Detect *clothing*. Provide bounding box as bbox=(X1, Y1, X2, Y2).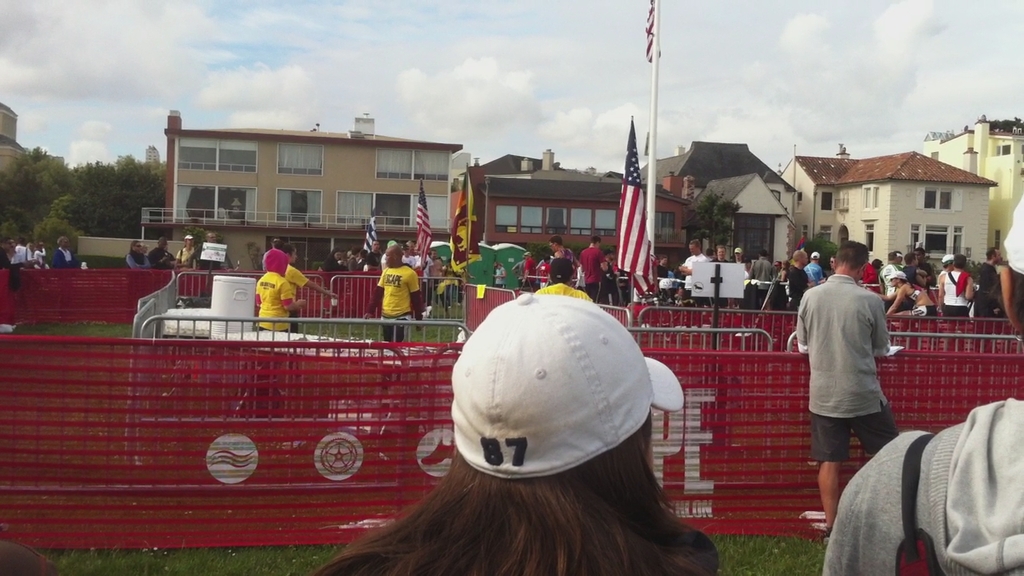
bbox=(936, 266, 971, 318).
